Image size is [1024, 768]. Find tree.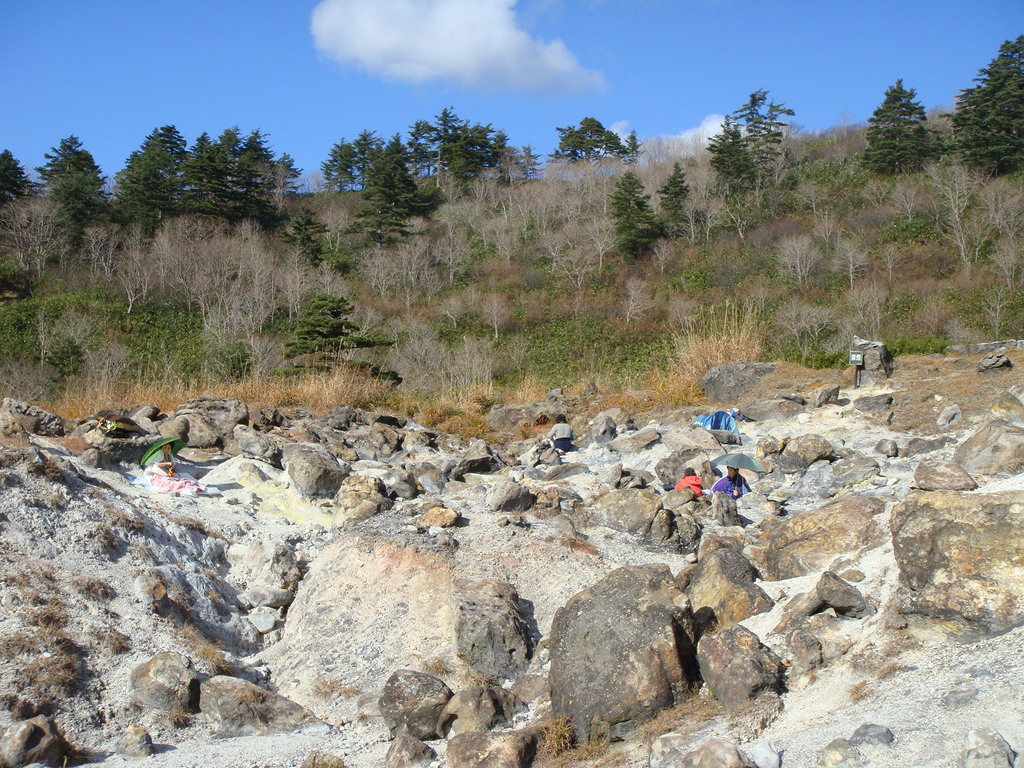
451,127,518,183.
